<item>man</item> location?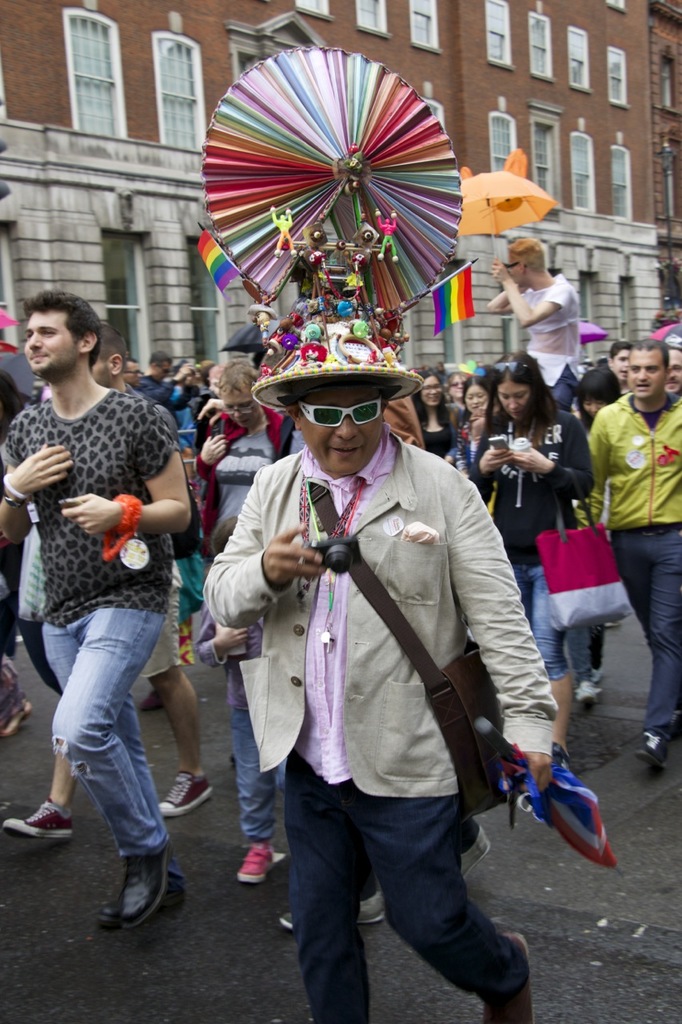
locate(605, 339, 635, 399)
